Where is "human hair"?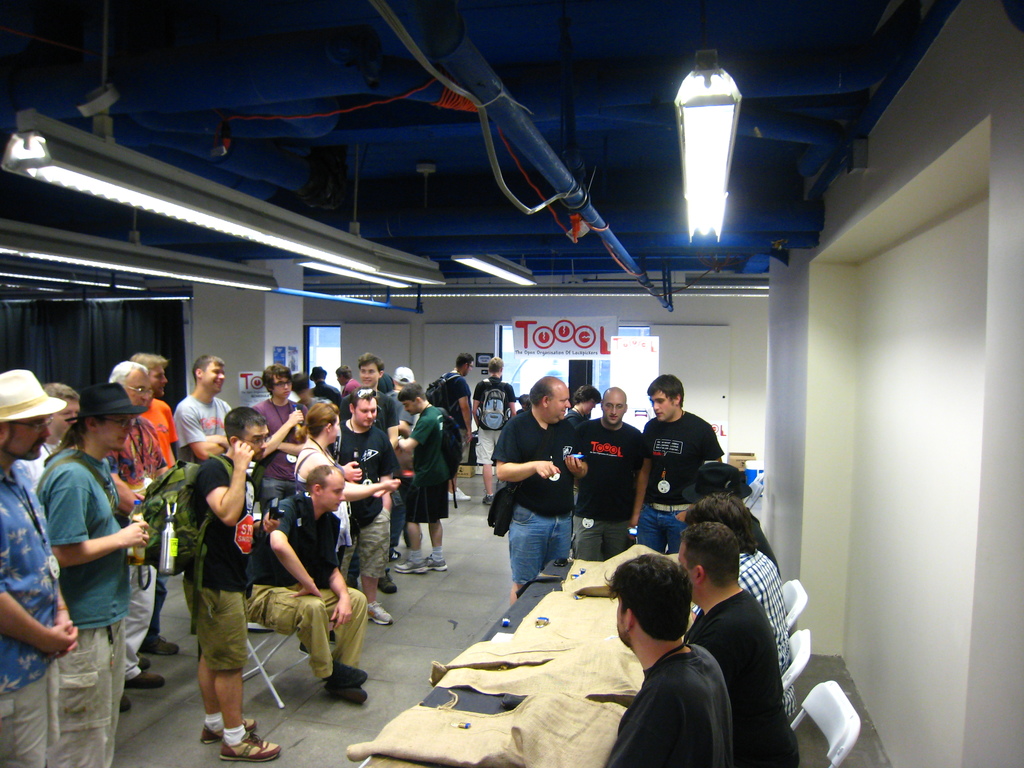
x1=573 y1=382 x2=603 y2=402.
